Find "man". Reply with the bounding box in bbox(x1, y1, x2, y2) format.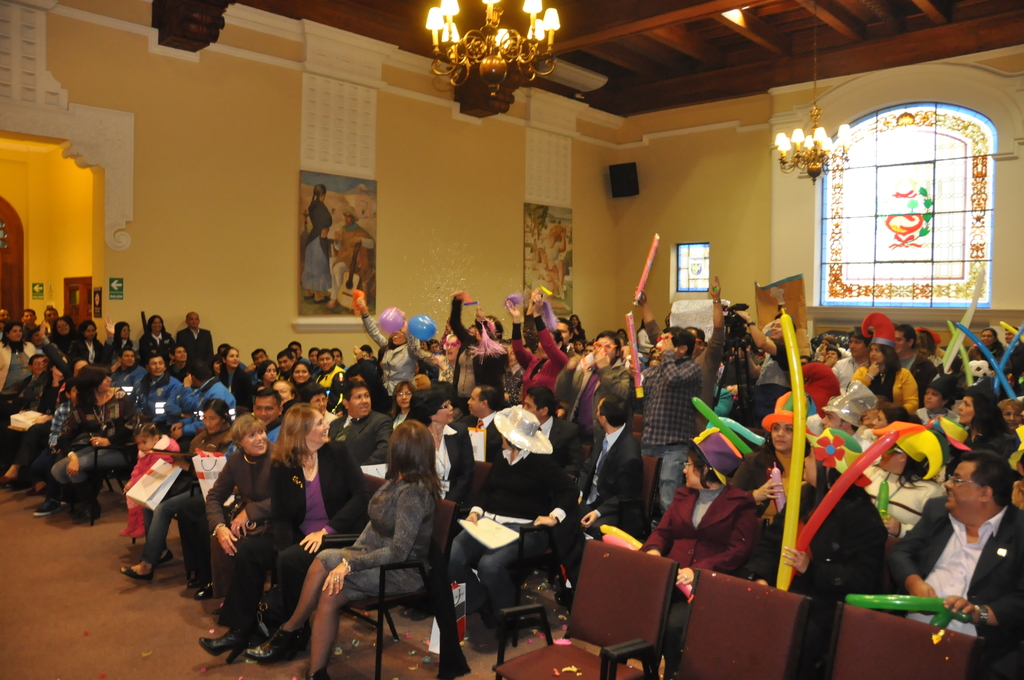
bbox(244, 346, 268, 375).
